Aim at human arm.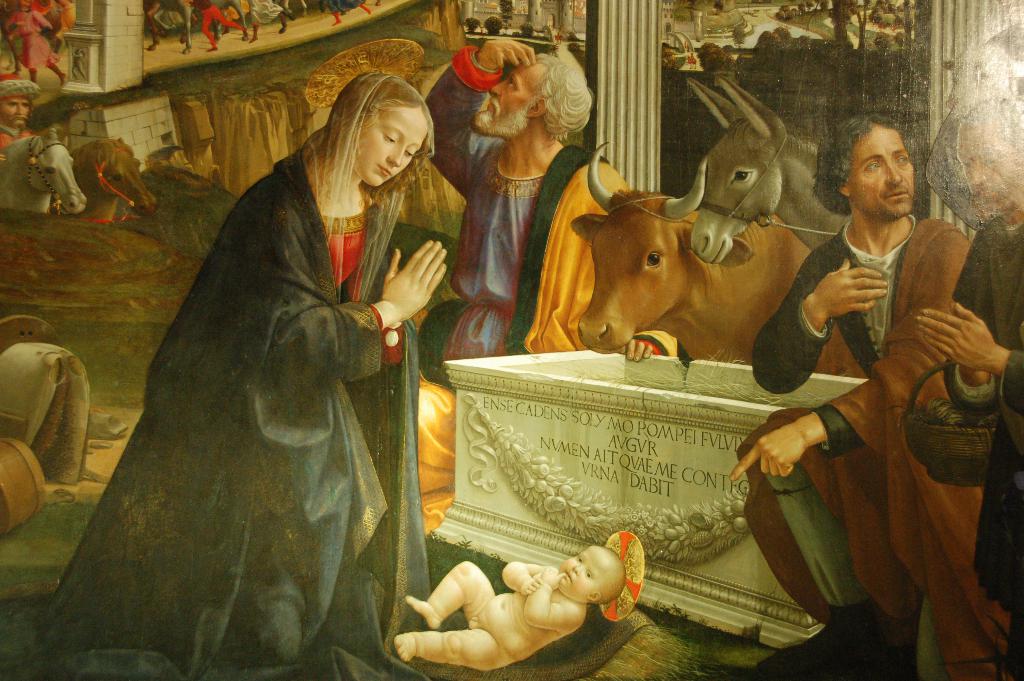
Aimed at [left=934, top=219, right=1000, bottom=419].
